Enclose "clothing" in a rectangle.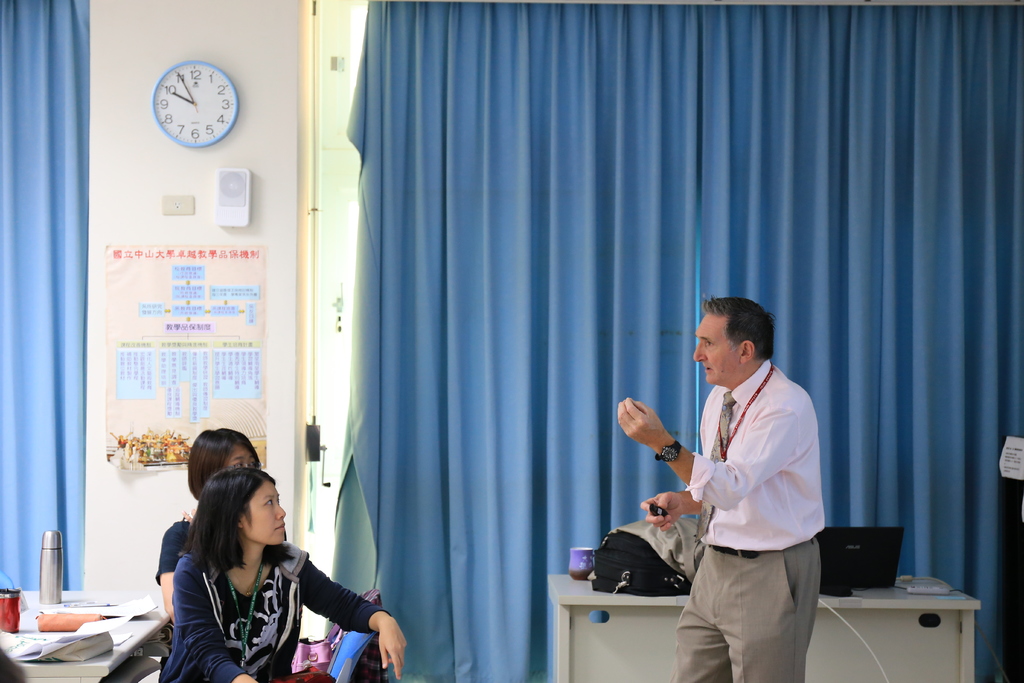
(x1=156, y1=514, x2=189, y2=578).
